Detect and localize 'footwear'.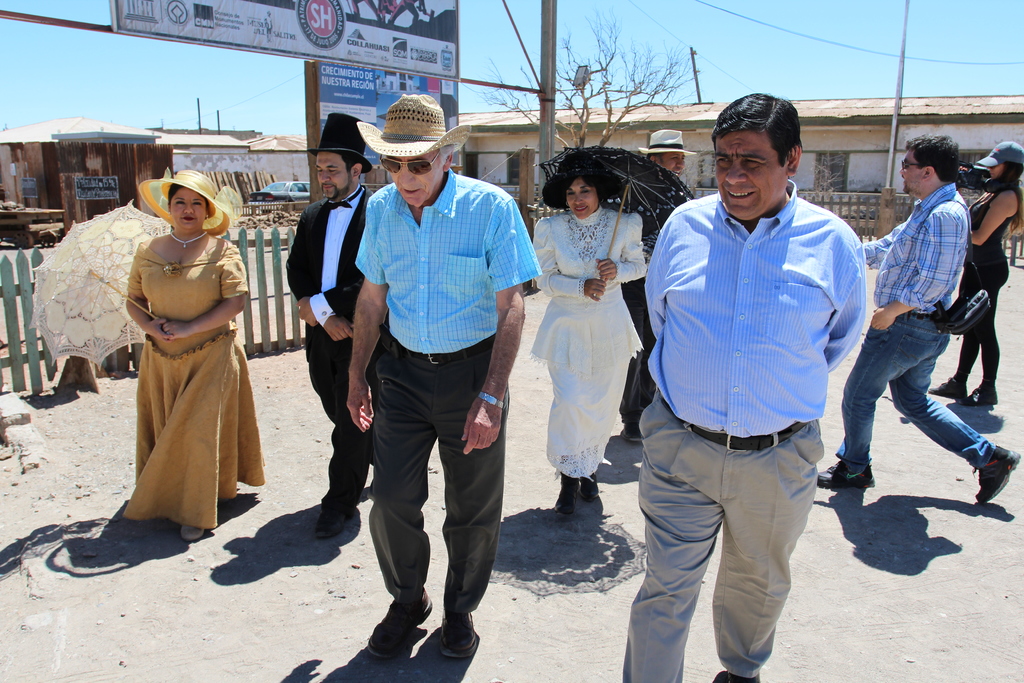
Localized at box=[440, 607, 477, 658].
